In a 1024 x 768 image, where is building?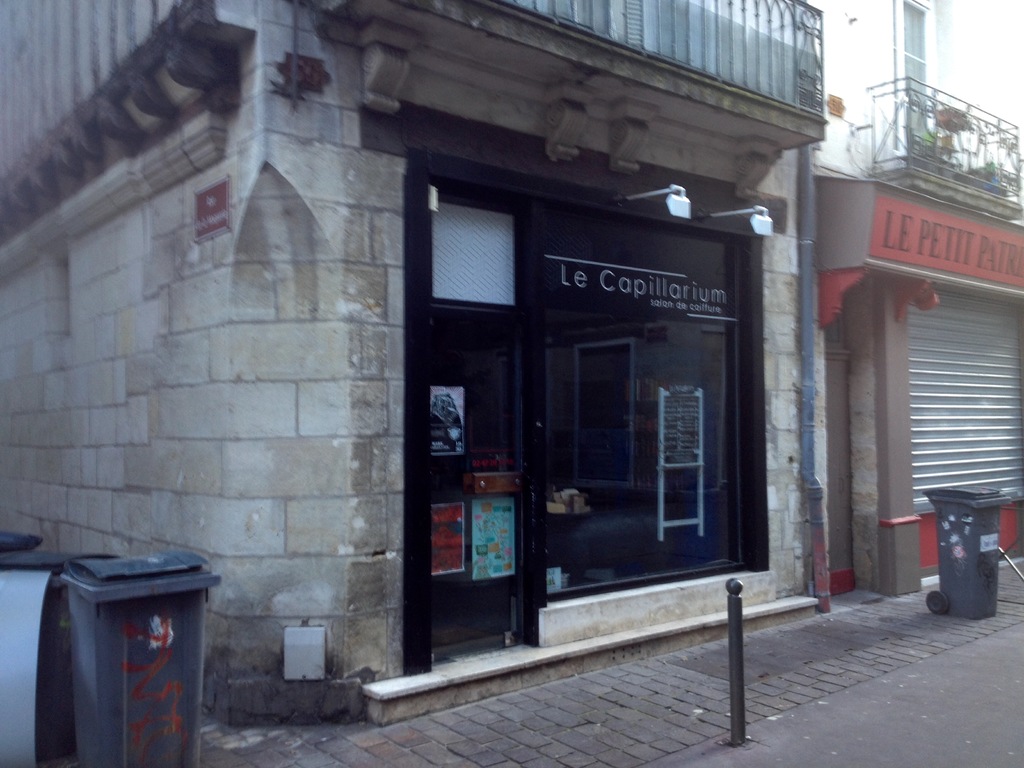
Rect(0, 0, 835, 724).
